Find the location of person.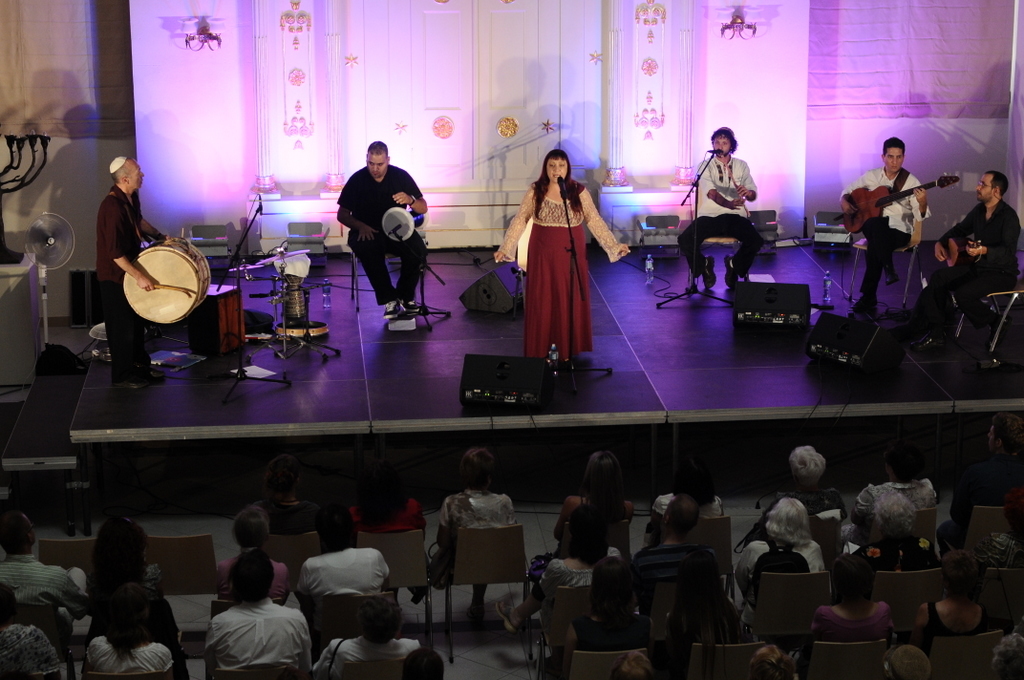
Location: select_region(846, 437, 940, 548).
